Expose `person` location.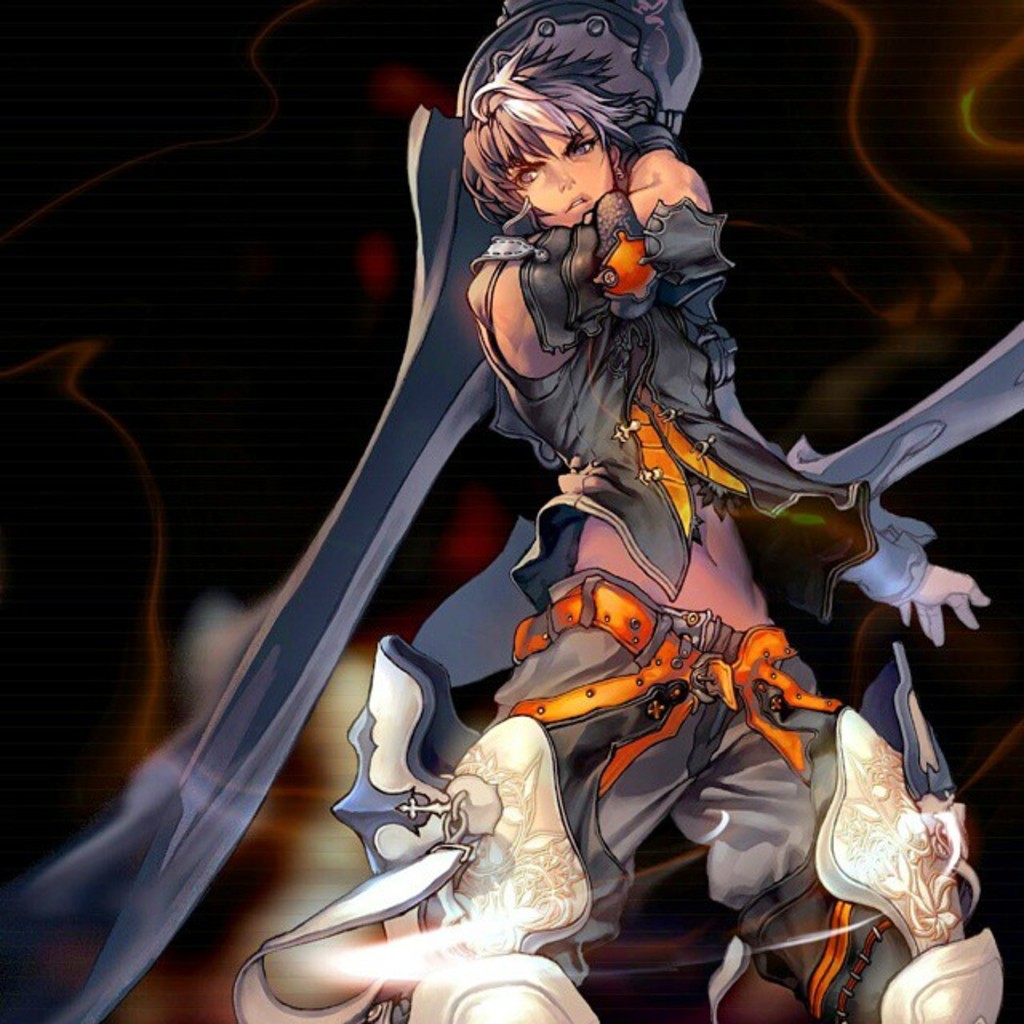
Exposed at select_region(229, 40, 1002, 1022).
